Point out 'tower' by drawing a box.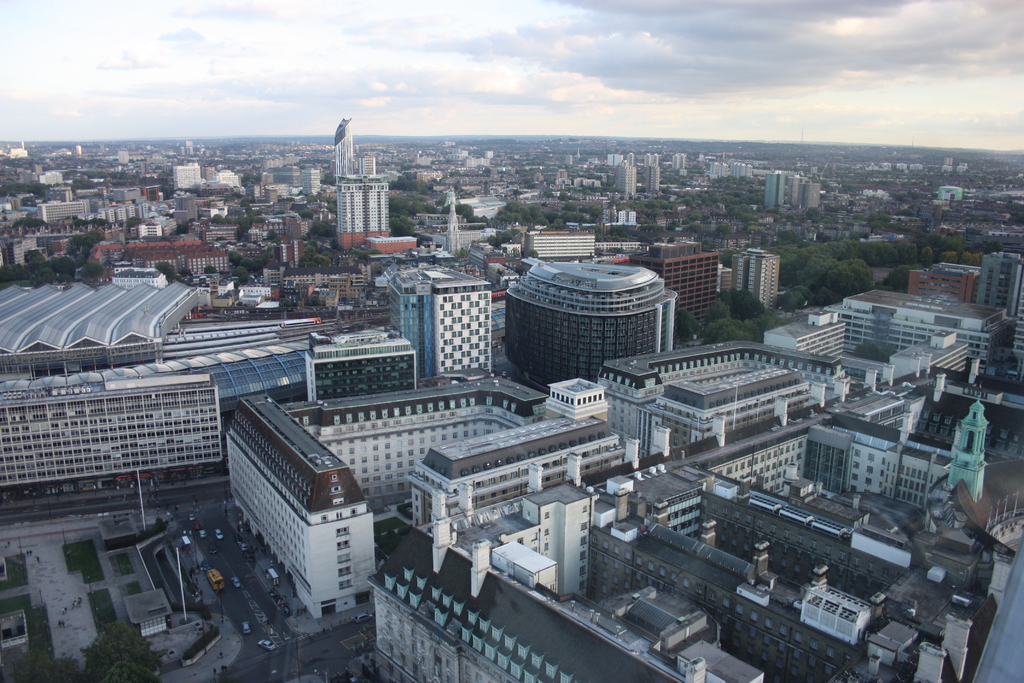
box(737, 534, 776, 588).
